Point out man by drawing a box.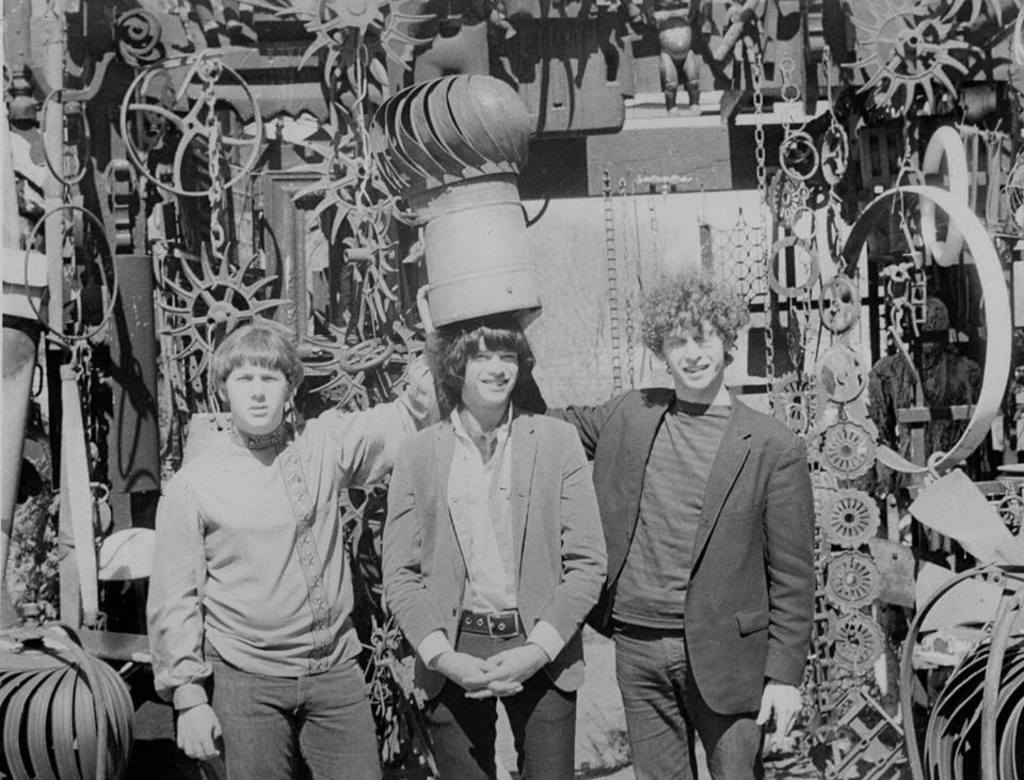
{"left": 506, "top": 265, "right": 818, "bottom": 779}.
